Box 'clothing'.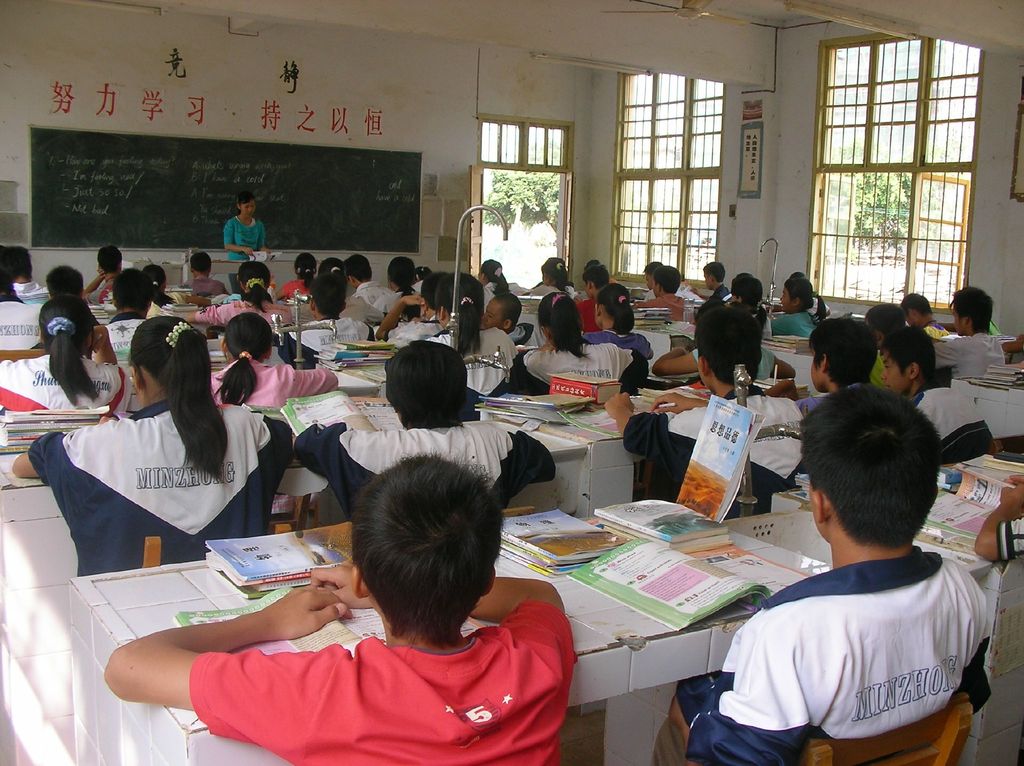
crop(338, 298, 378, 316).
